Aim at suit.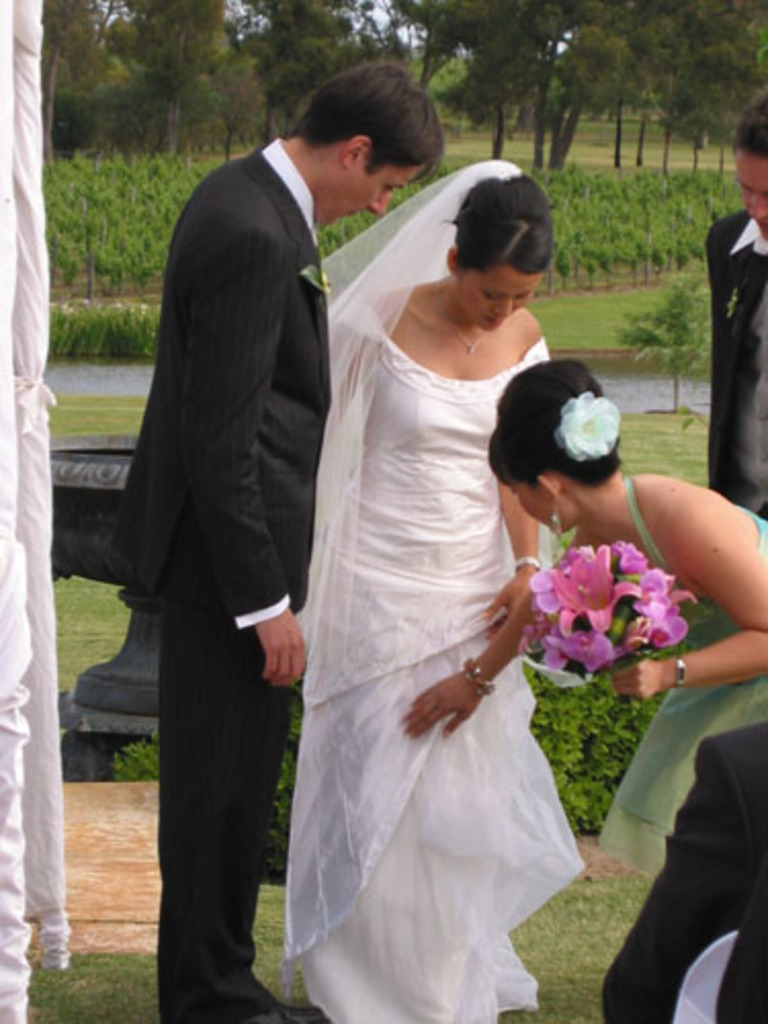
Aimed at [96,70,383,967].
